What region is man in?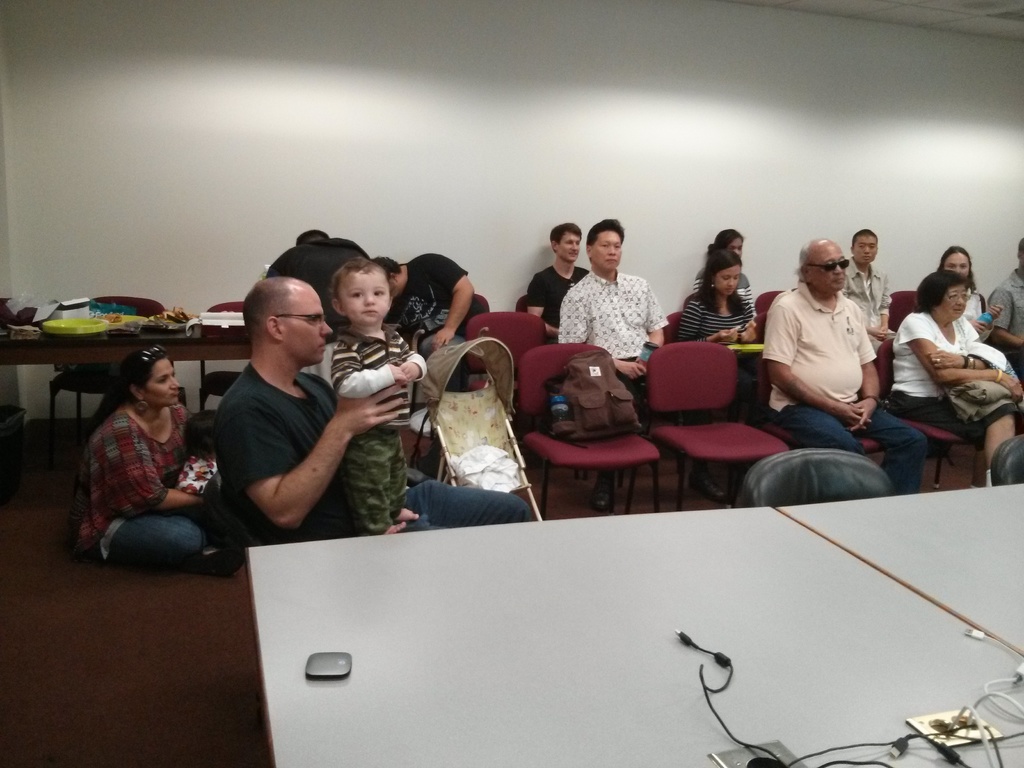
l=851, t=232, r=893, b=358.
